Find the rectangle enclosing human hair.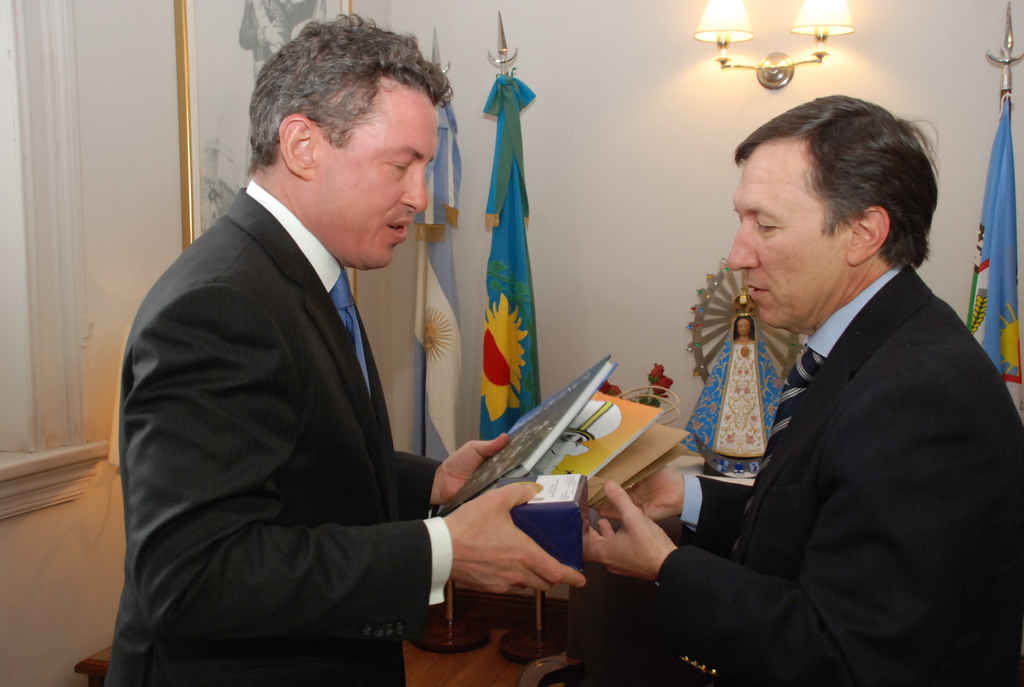
246/17/452/175.
